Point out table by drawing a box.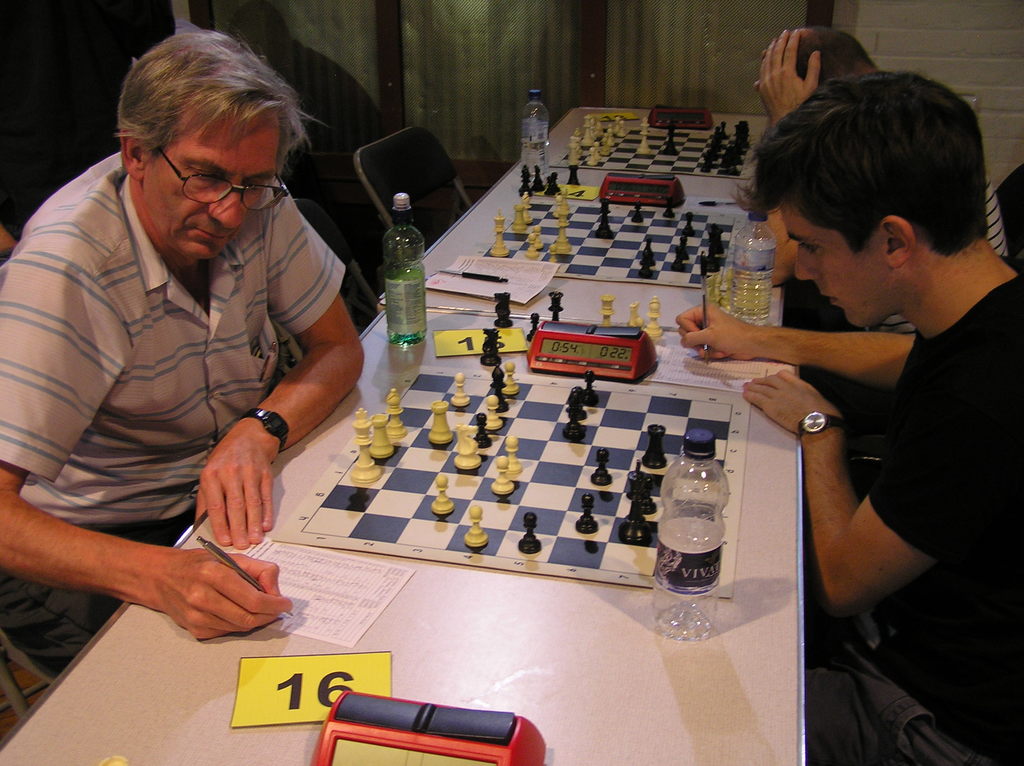
380:105:785:337.
